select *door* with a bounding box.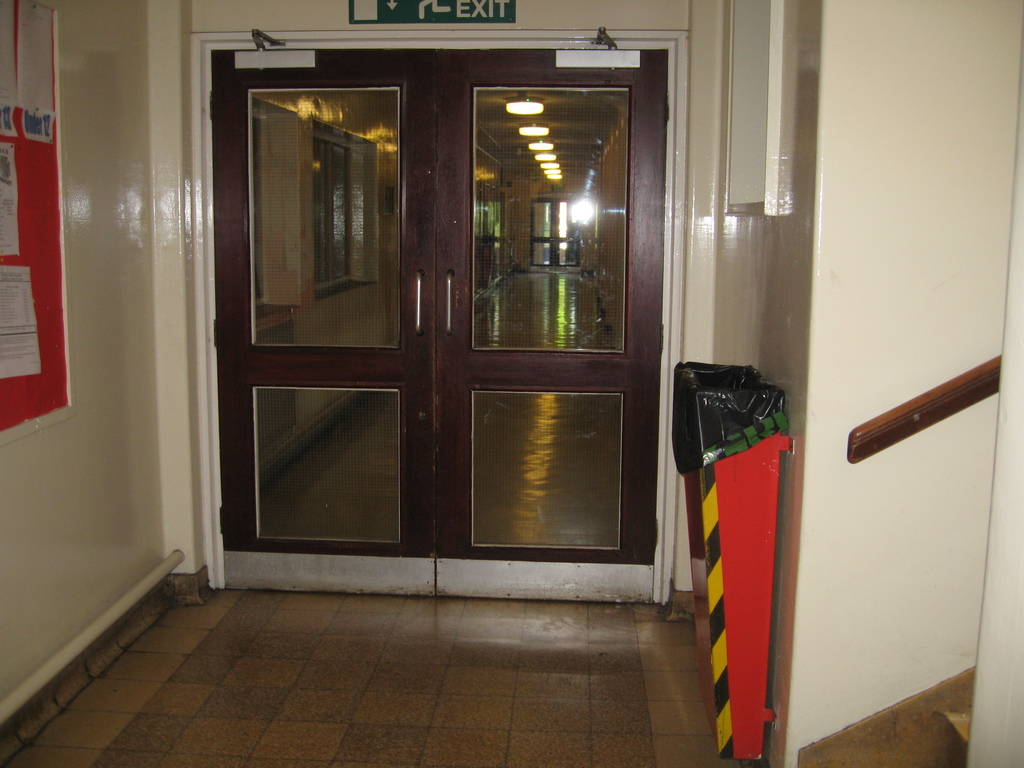
crop(215, 61, 669, 583).
